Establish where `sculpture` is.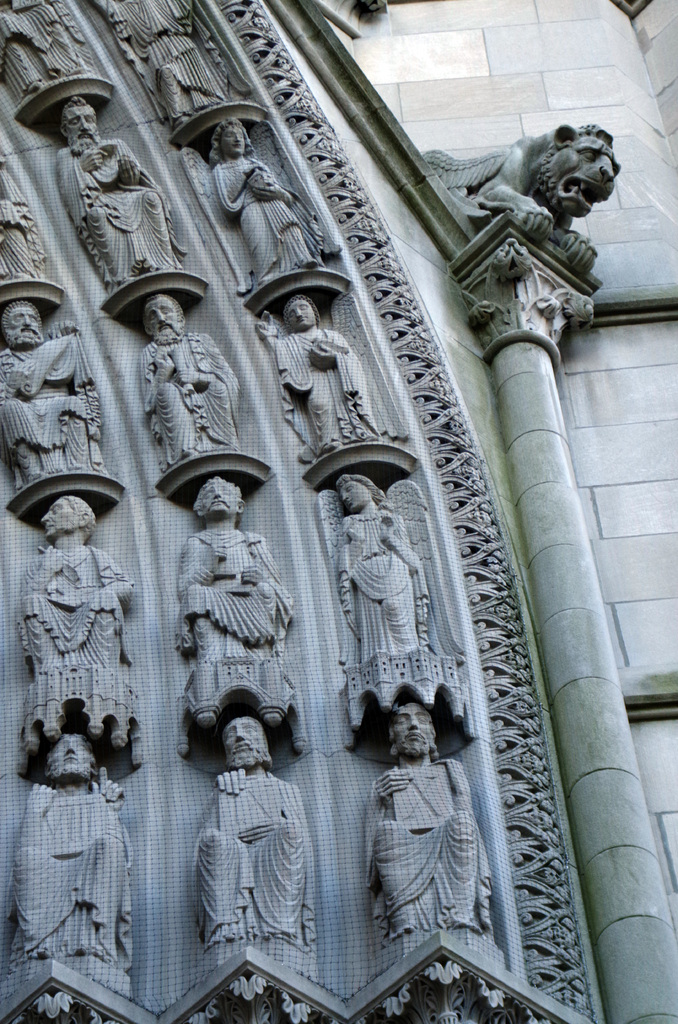
Established at (254,290,400,482).
